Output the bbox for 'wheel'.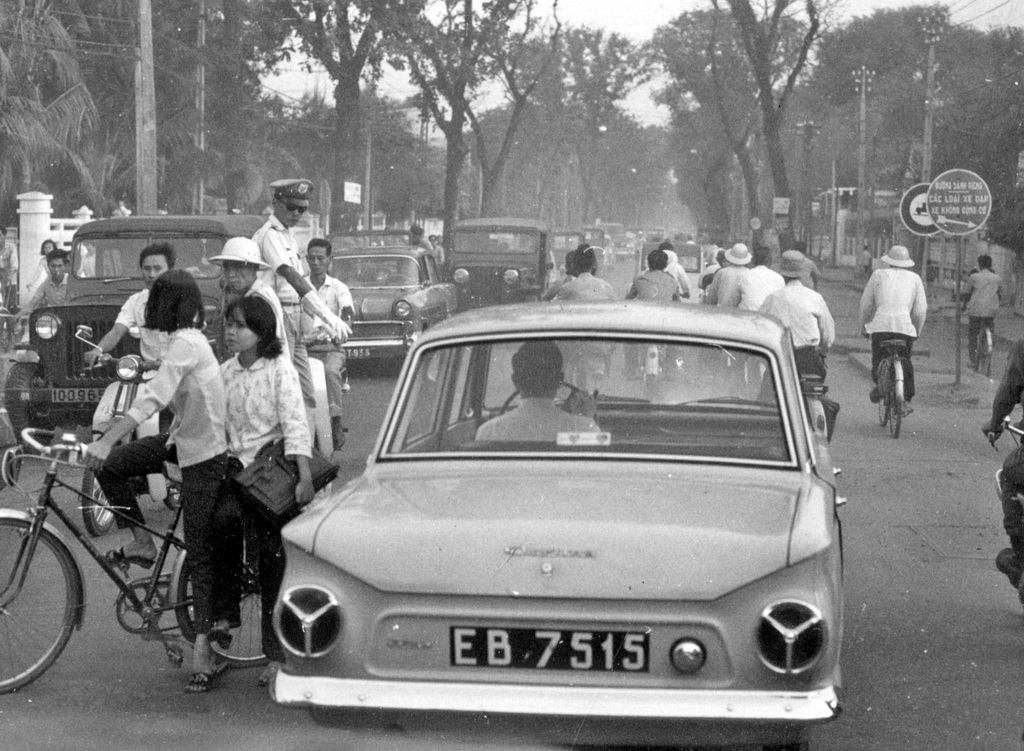
(left=976, top=329, right=993, bottom=383).
